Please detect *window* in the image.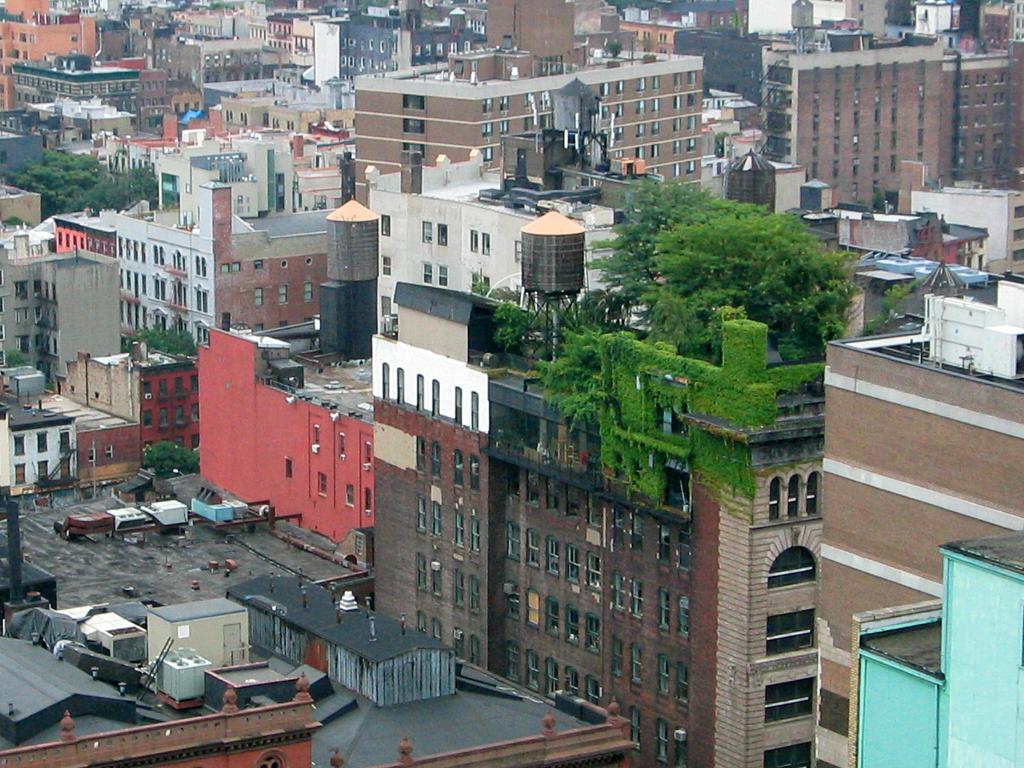
bbox=[346, 482, 355, 508].
